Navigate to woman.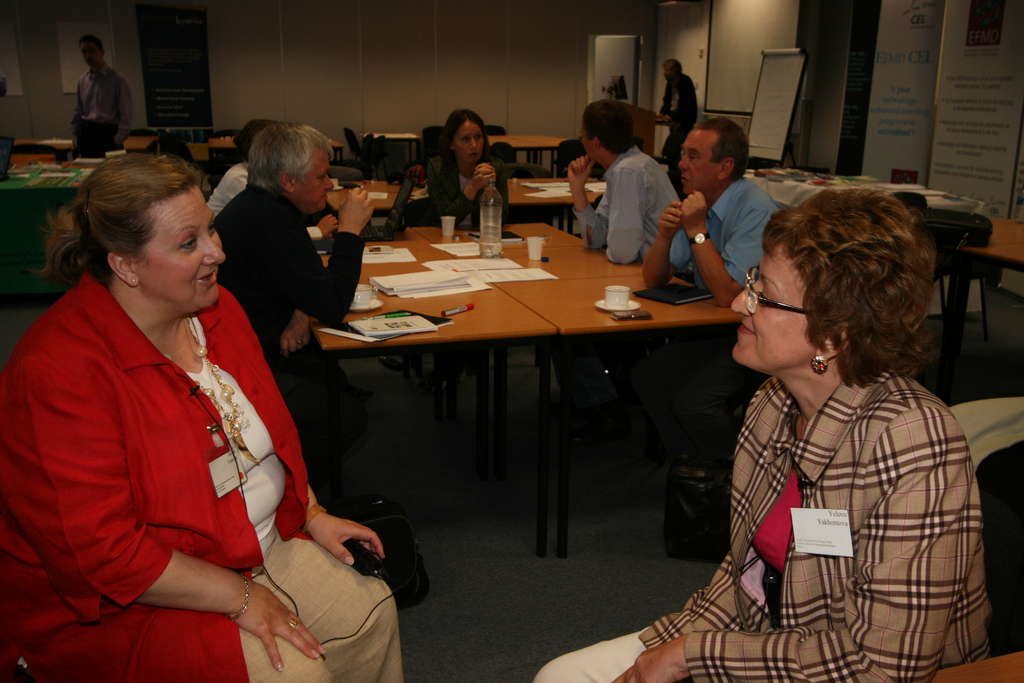
Navigation target: 425/104/515/228.
